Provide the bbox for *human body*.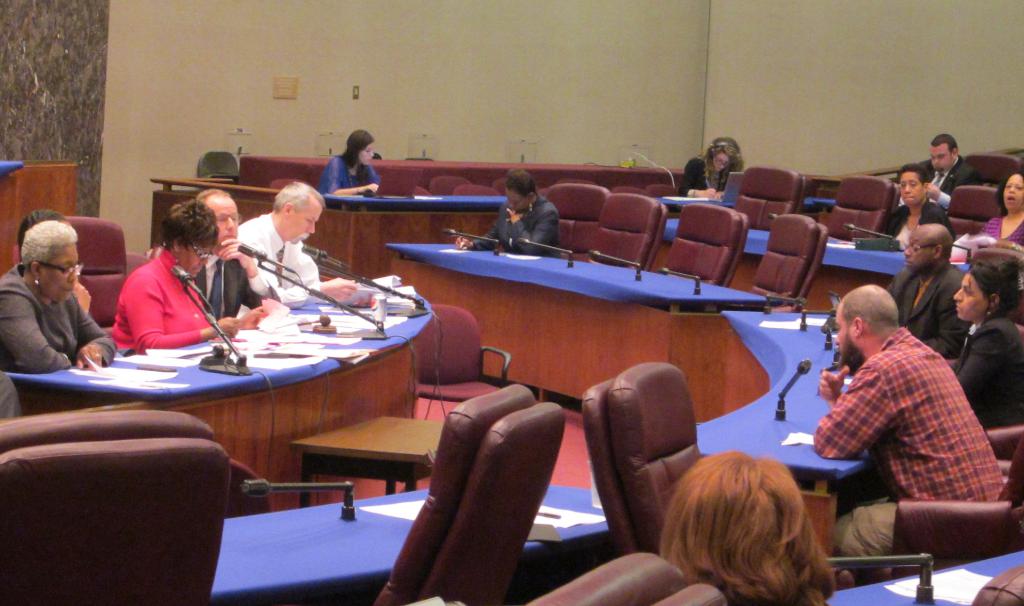
locate(944, 244, 1023, 441).
